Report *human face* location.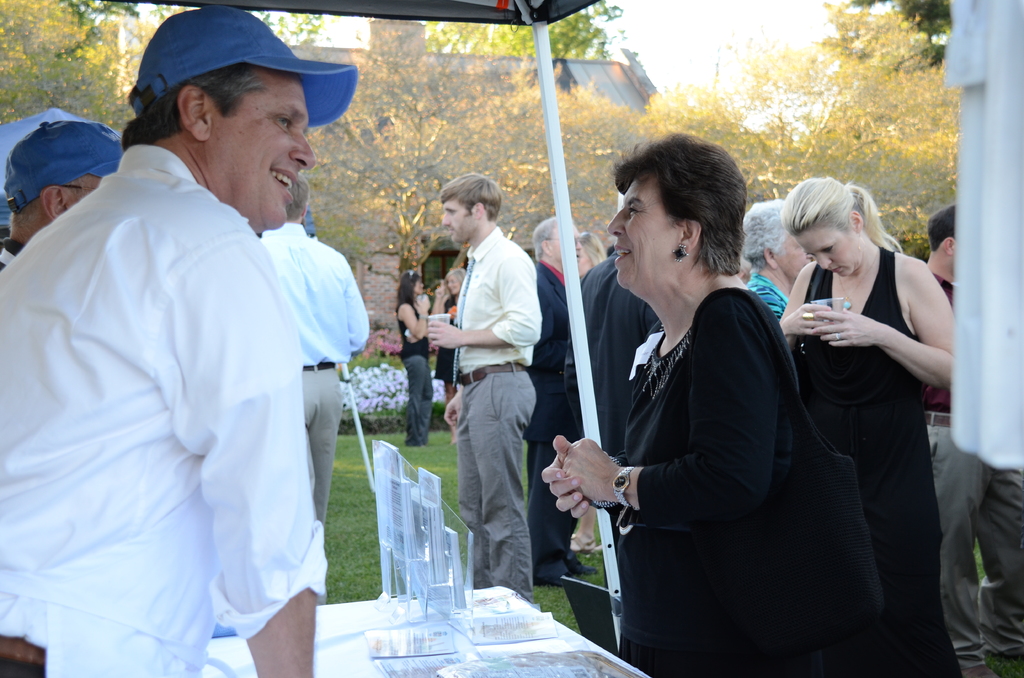
Report: detection(550, 223, 581, 262).
